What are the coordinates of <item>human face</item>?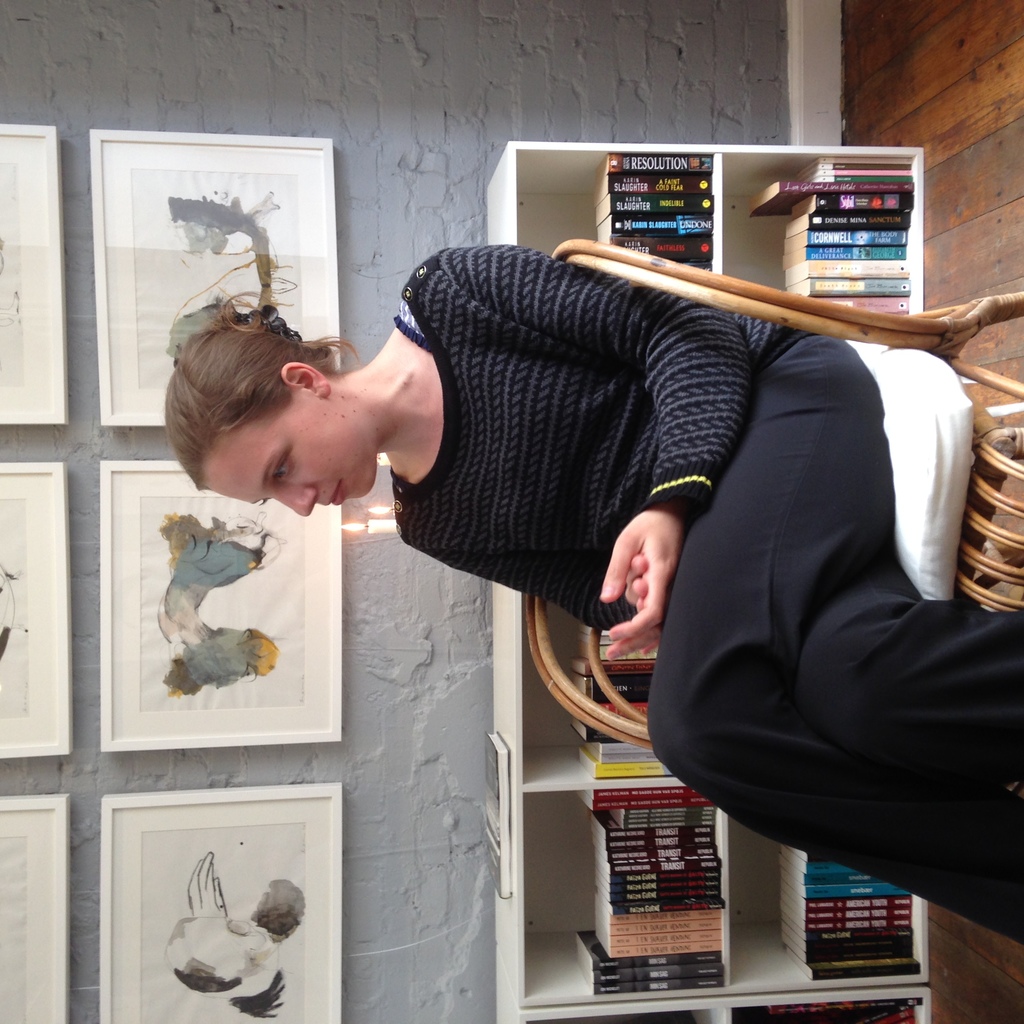
[198,389,382,516].
